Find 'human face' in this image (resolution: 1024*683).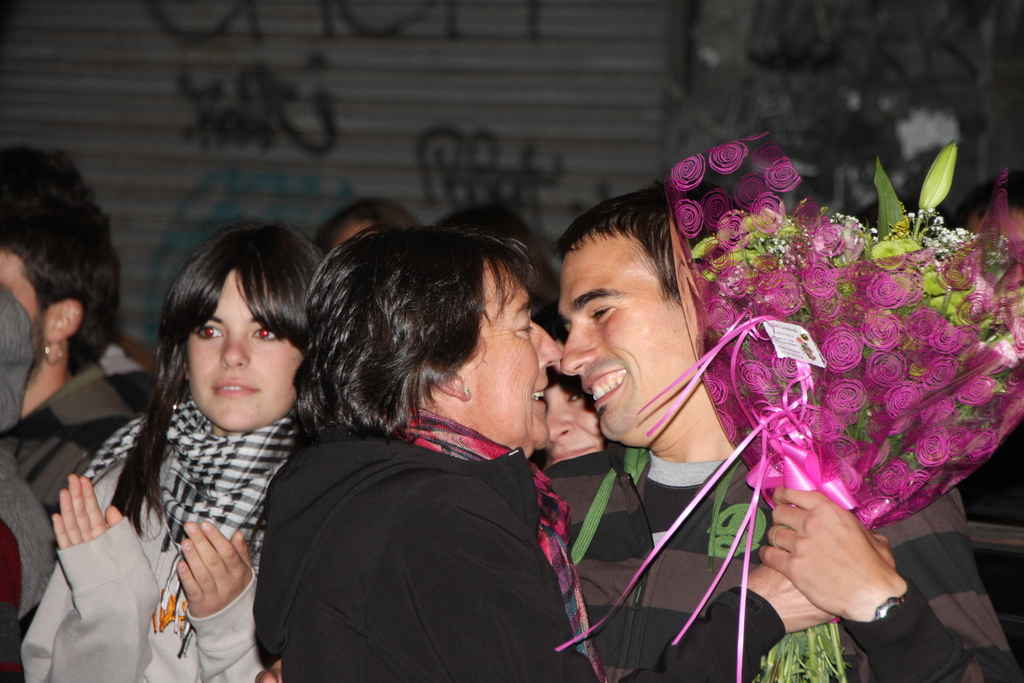
[x1=456, y1=265, x2=561, y2=454].
